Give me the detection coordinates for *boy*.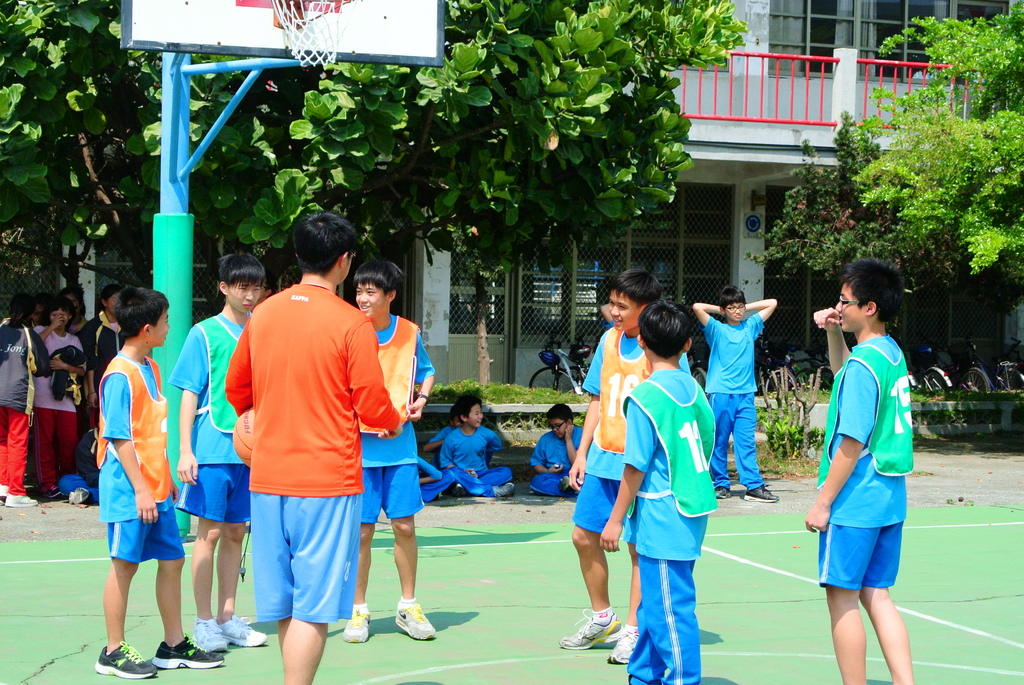
221, 217, 404, 682.
